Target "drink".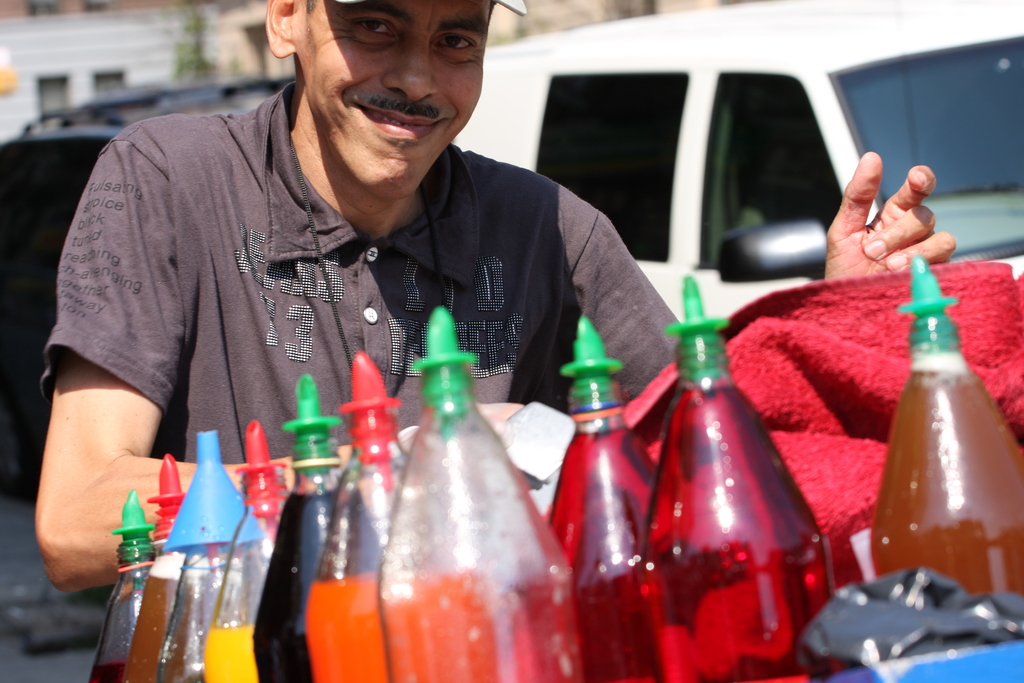
Target region: detection(634, 379, 836, 682).
